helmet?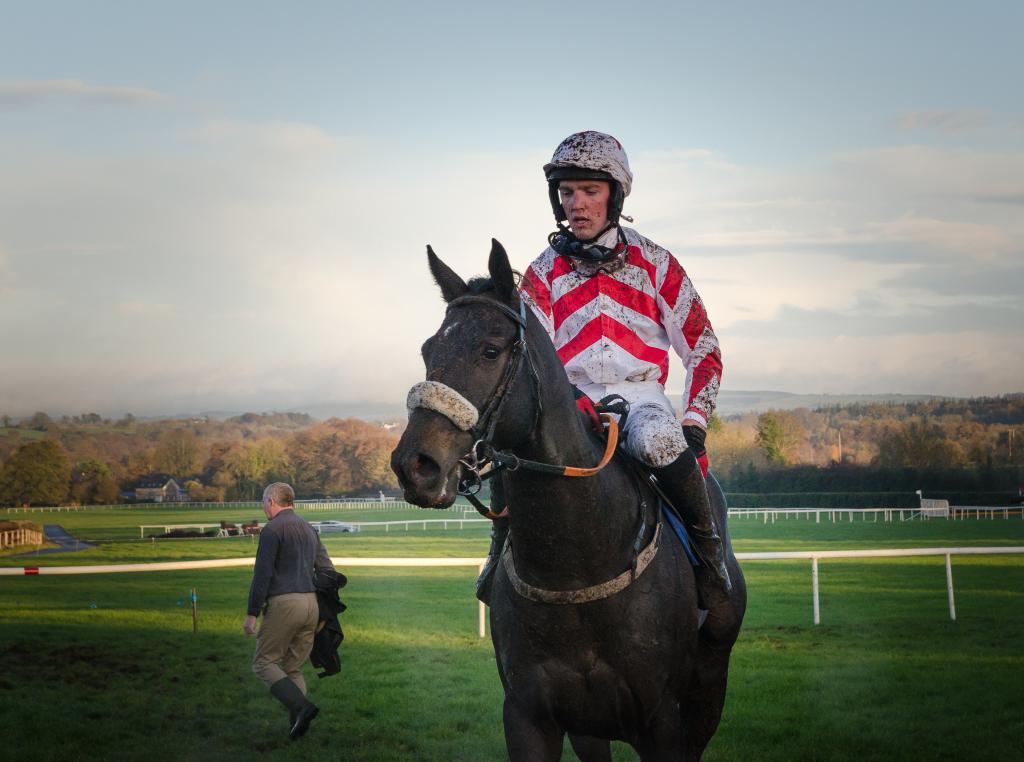
BBox(545, 131, 637, 247)
